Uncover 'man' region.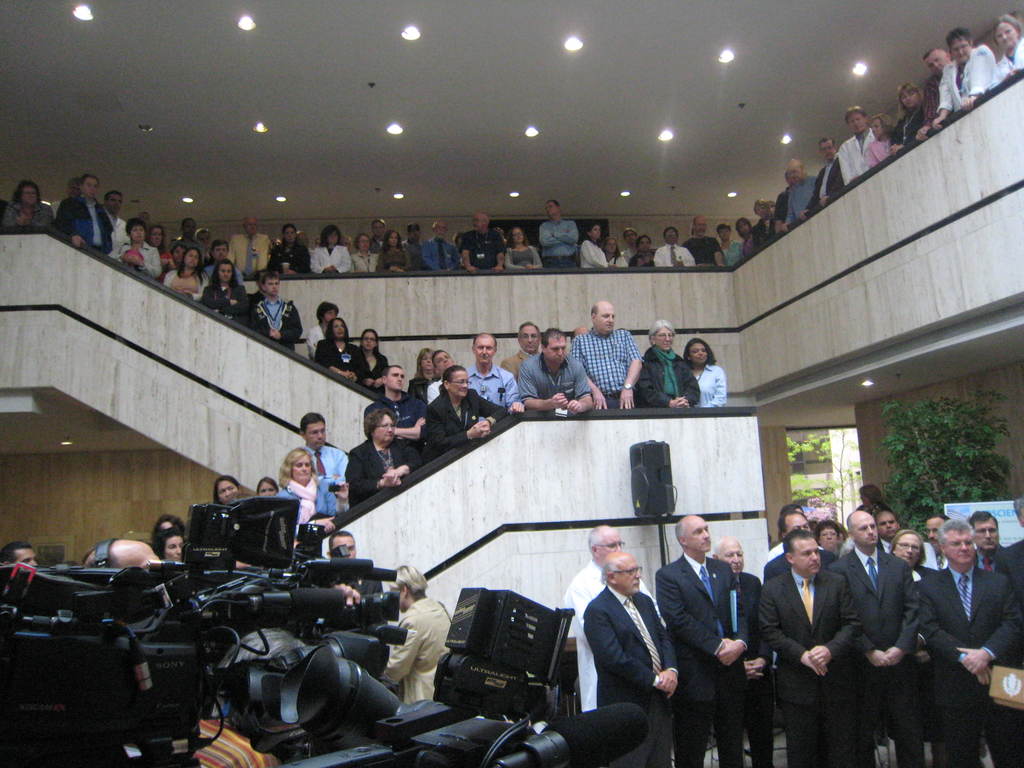
Uncovered: (left=915, top=520, right=1022, bottom=767).
